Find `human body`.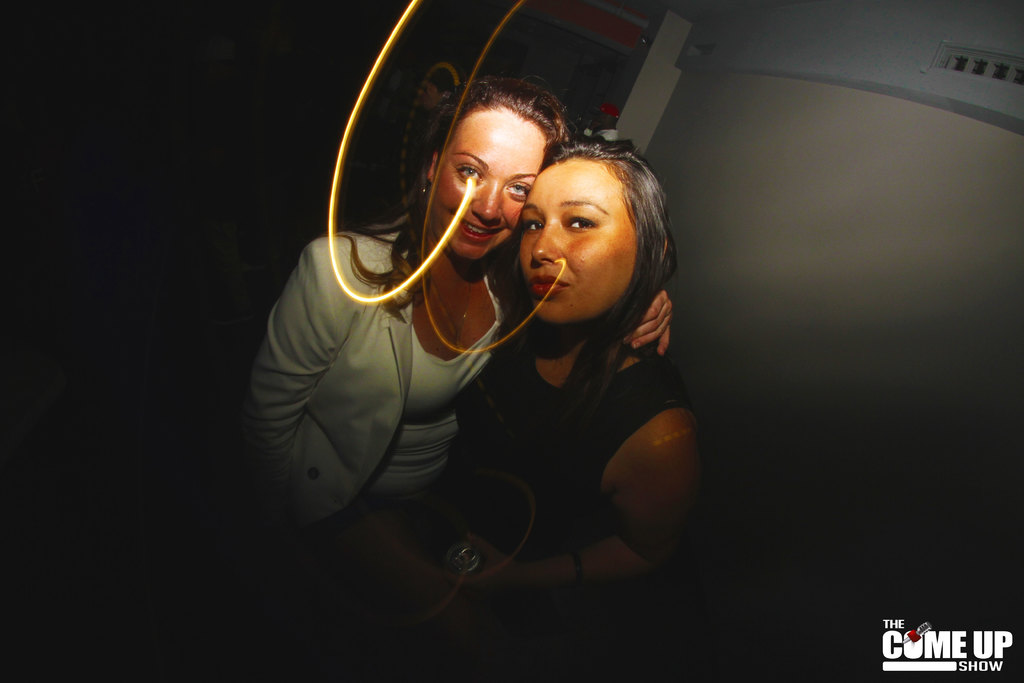
x1=228 y1=75 x2=666 y2=552.
